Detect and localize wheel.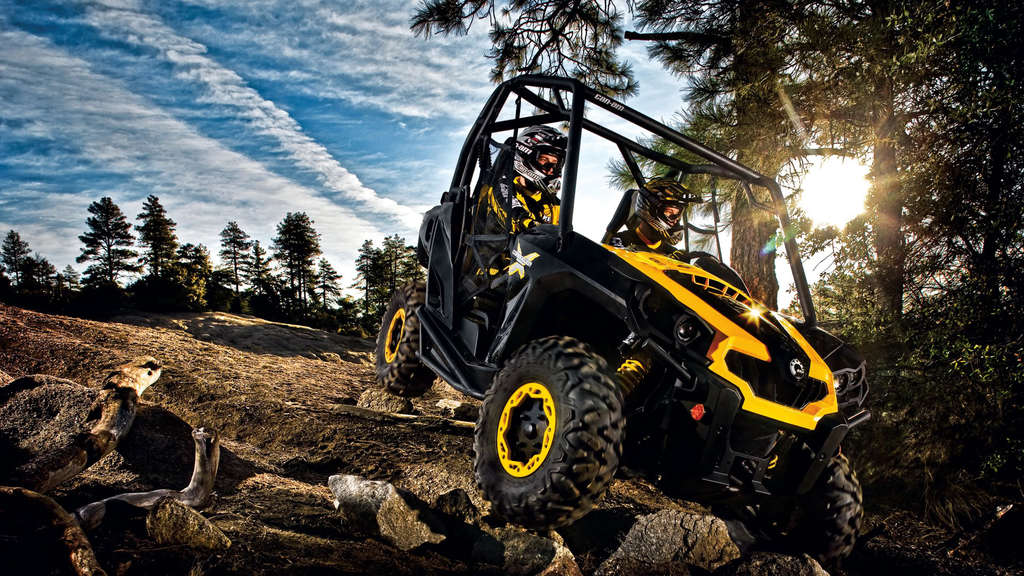
Localized at rect(481, 315, 623, 514).
